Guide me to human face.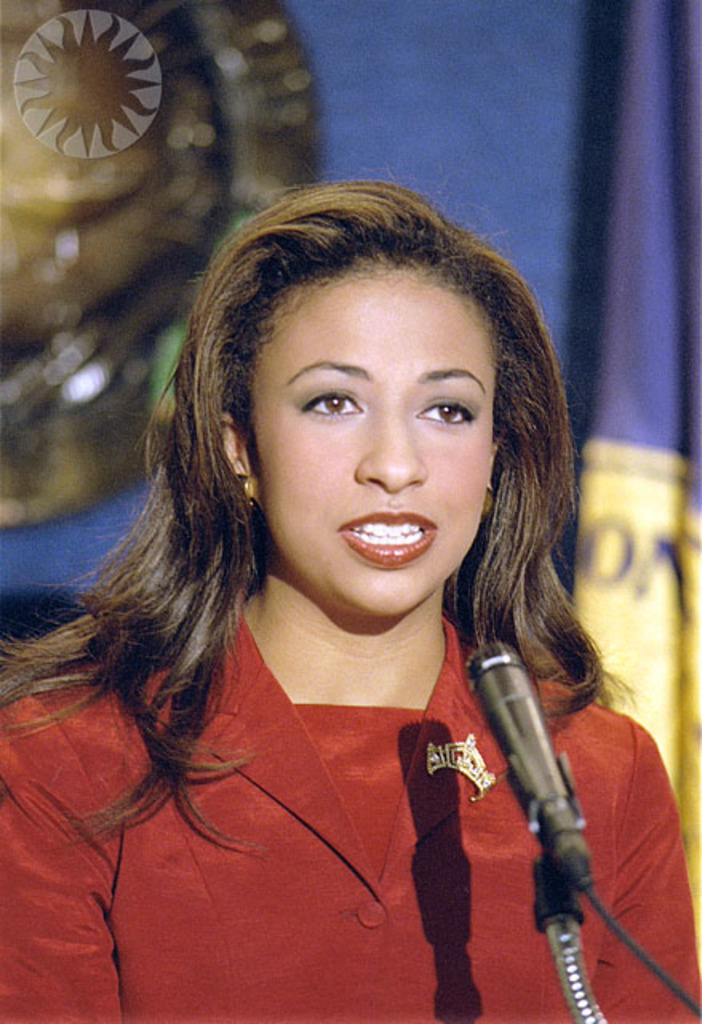
Guidance: (257, 254, 497, 614).
